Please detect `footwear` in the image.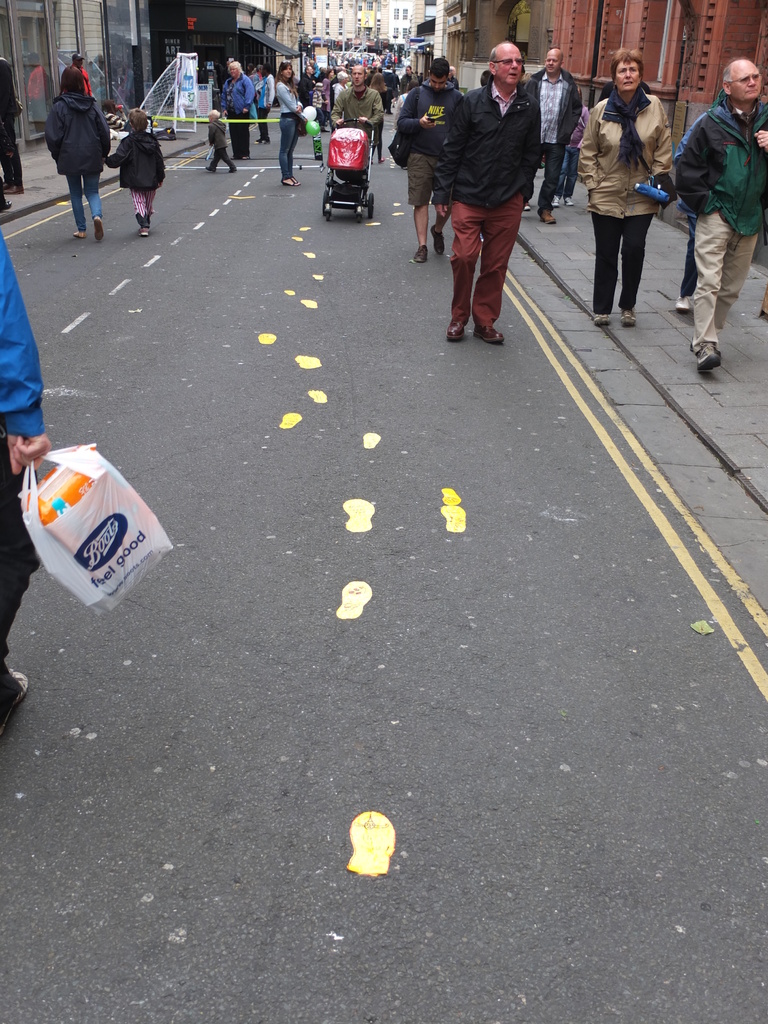
box=[538, 208, 559, 226].
